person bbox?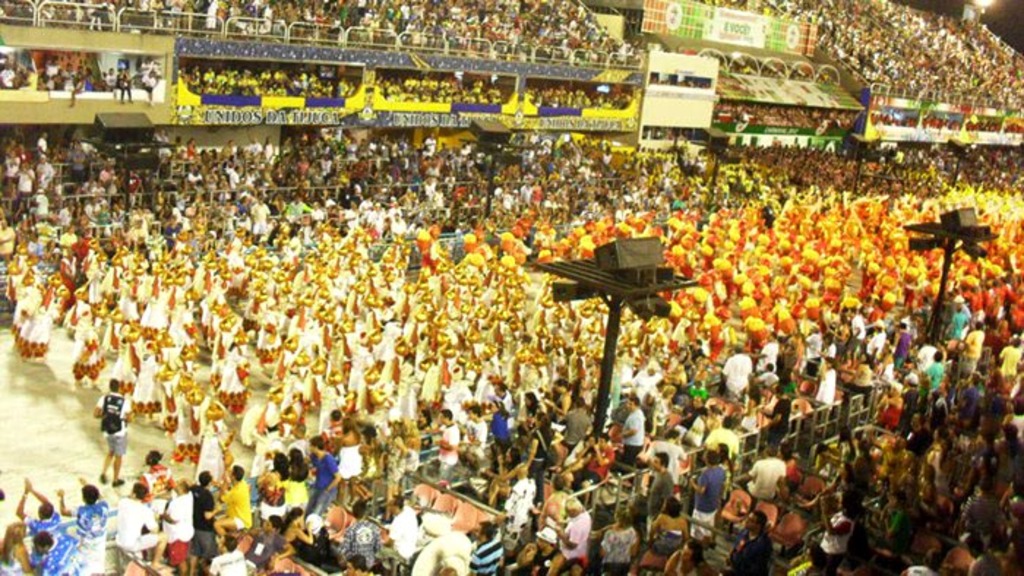
bbox=[963, 380, 985, 437]
